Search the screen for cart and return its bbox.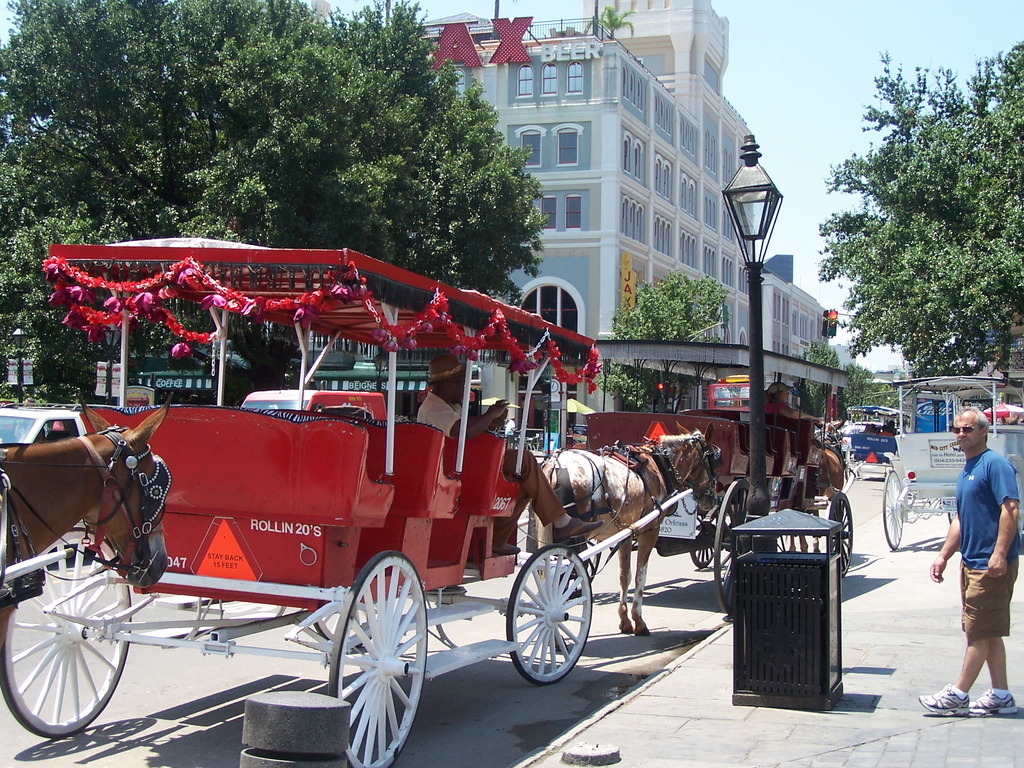
Found: <region>0, 234, 698, 765</region>.
